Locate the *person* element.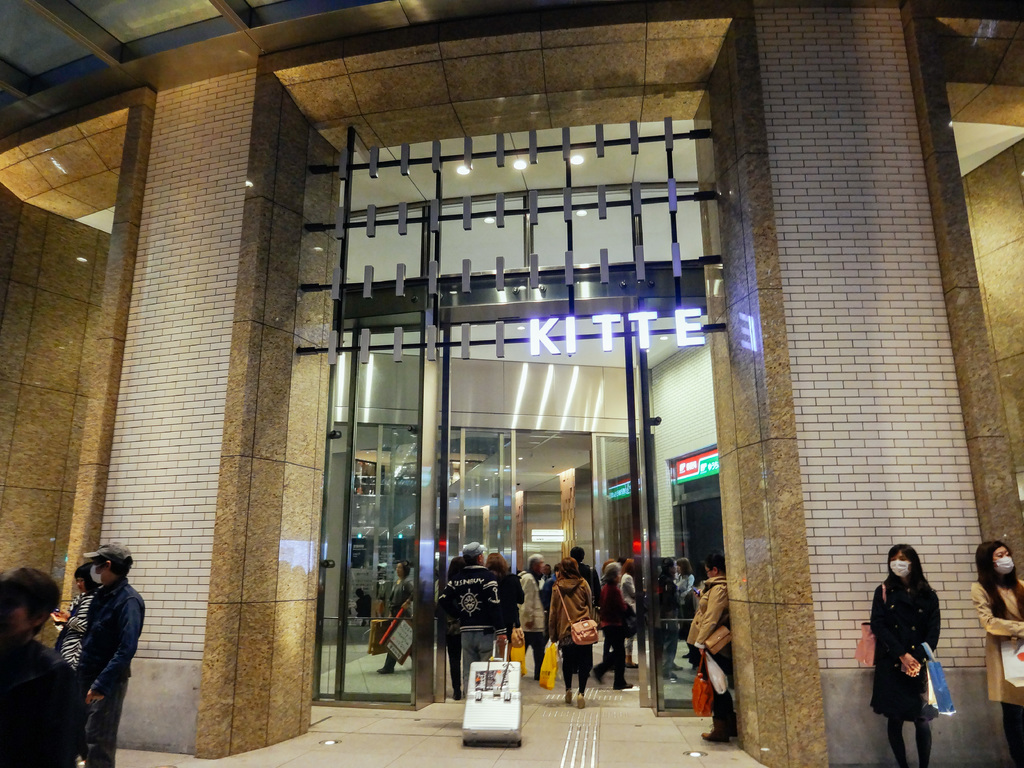
Element bbox: select_region(618, 557, 644, 664).
